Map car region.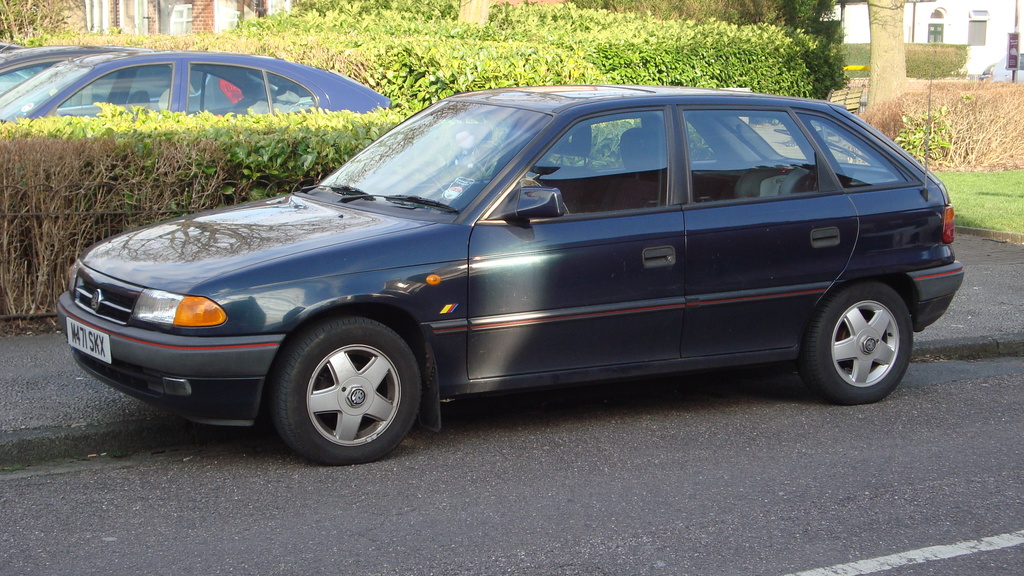
Mapped to l=0, t=49, r=394, b=129.
